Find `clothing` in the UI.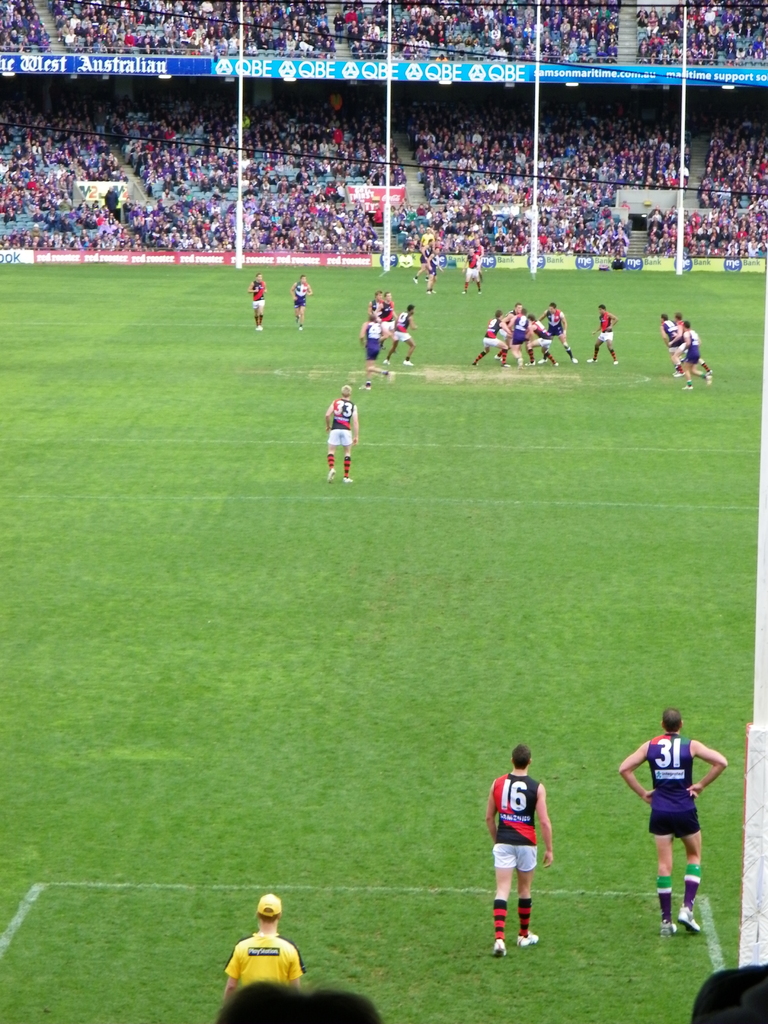
UI element at <bbox>426, 255, 440, 274</bbox>.
